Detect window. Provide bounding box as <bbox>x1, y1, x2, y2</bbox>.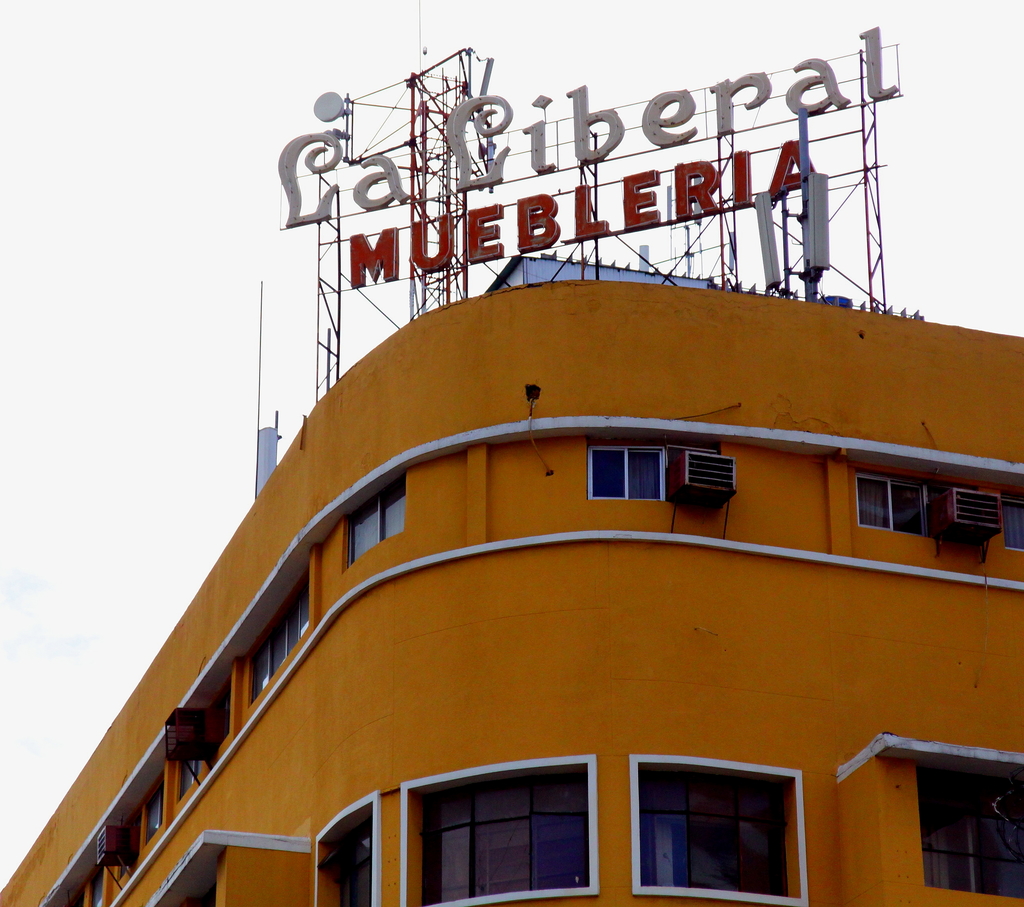
<bbox>399, 757, 599, 906</bbox>.
